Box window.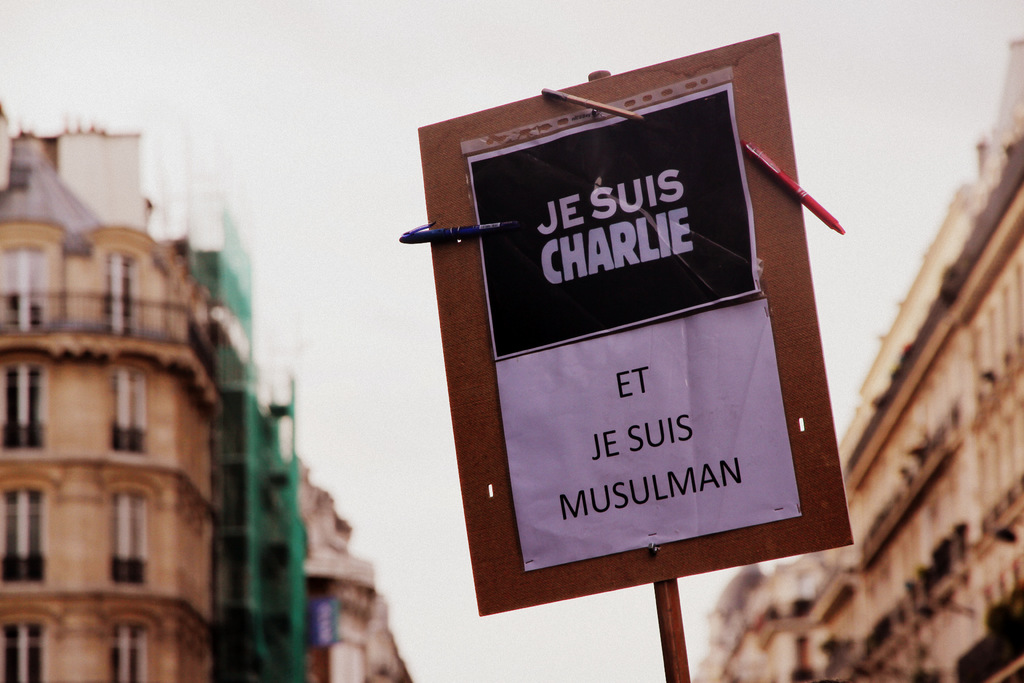
111, 363, 142, 456.
